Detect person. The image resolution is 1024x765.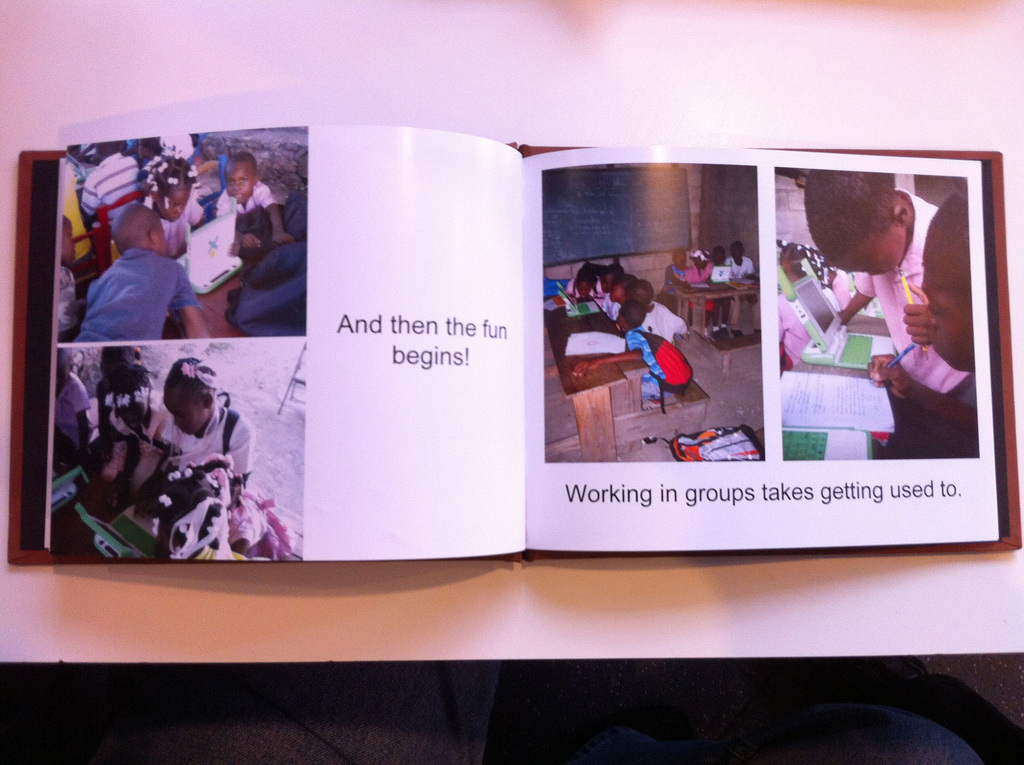
[707,241,734,339].
